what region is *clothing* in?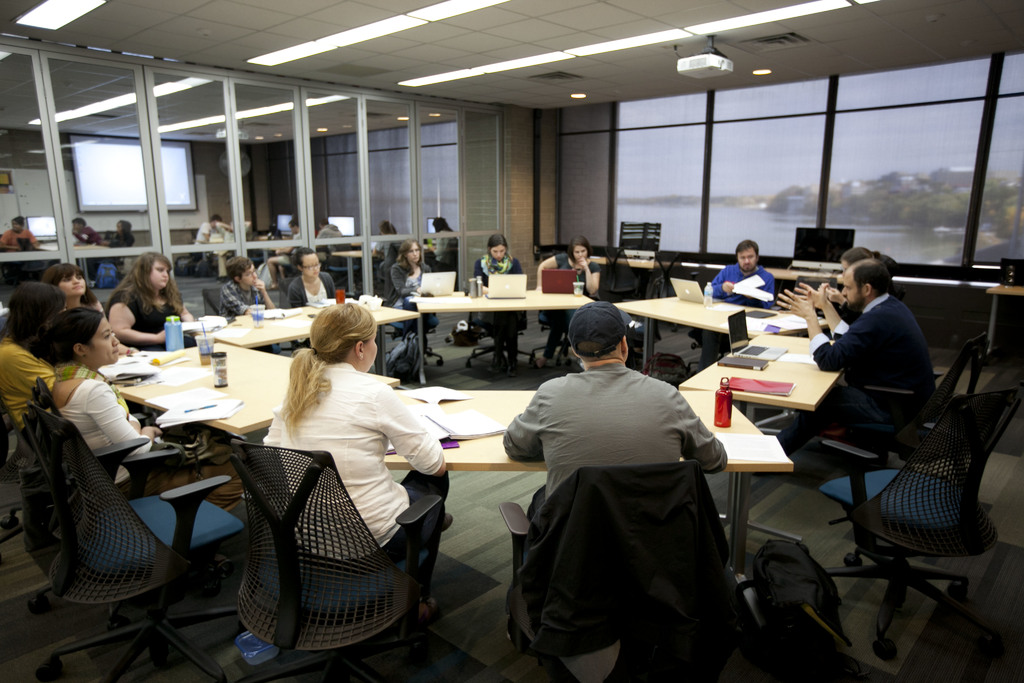
[x1=106, y1=225, x2=133, y2=242].
